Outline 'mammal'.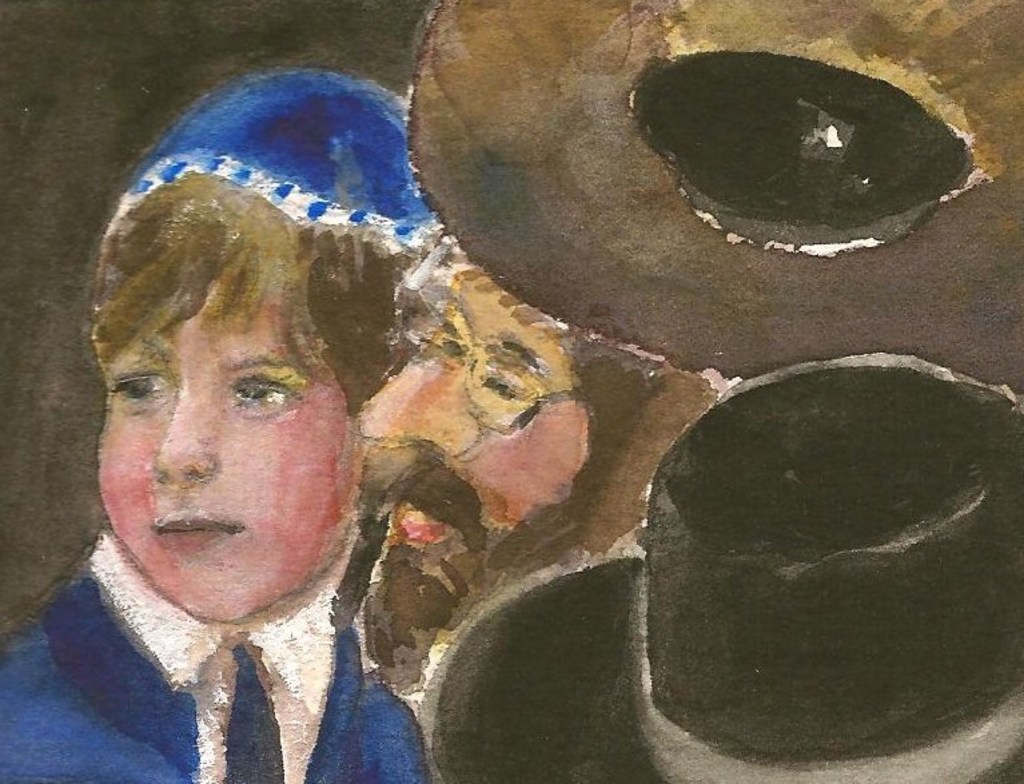
Outline: 0,163,445,783.
